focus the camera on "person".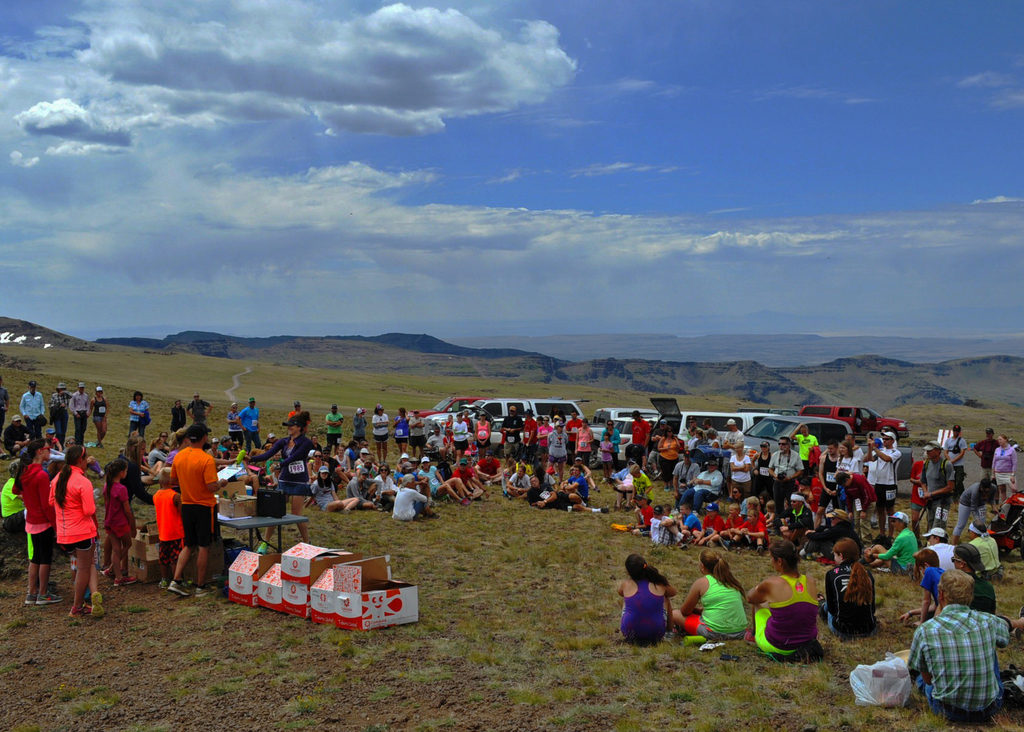
Focus region: detection(76, 380, 90, 444).
